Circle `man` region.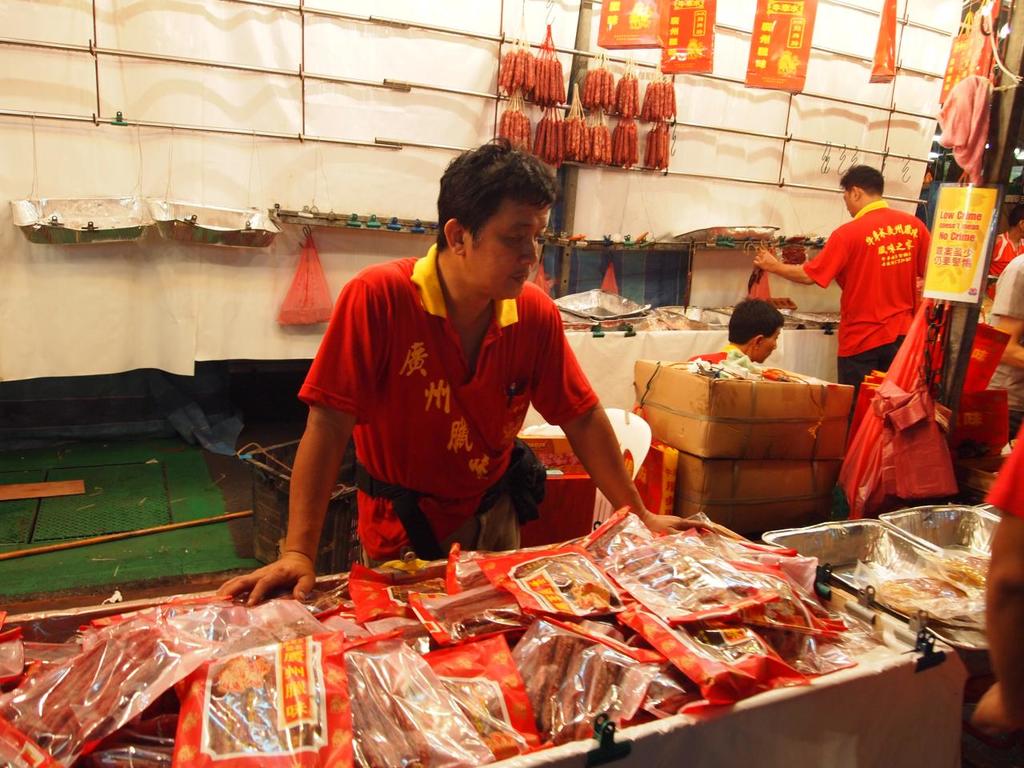
Region: (x1=965, y1=401, x2=1023, y2=766).
